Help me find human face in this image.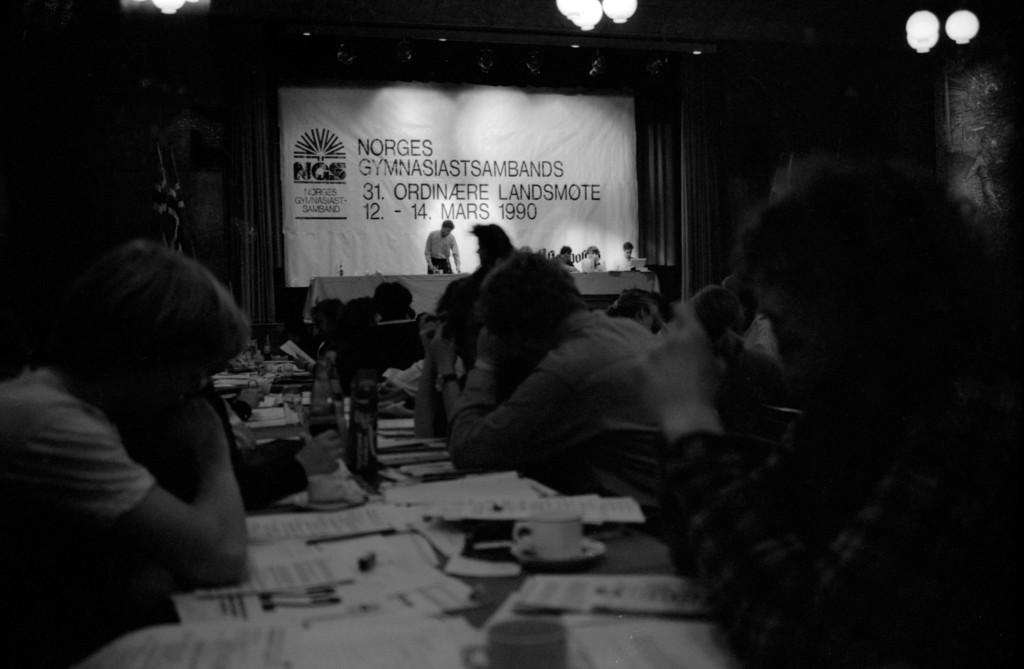
Found it: 442,227,452,237.
